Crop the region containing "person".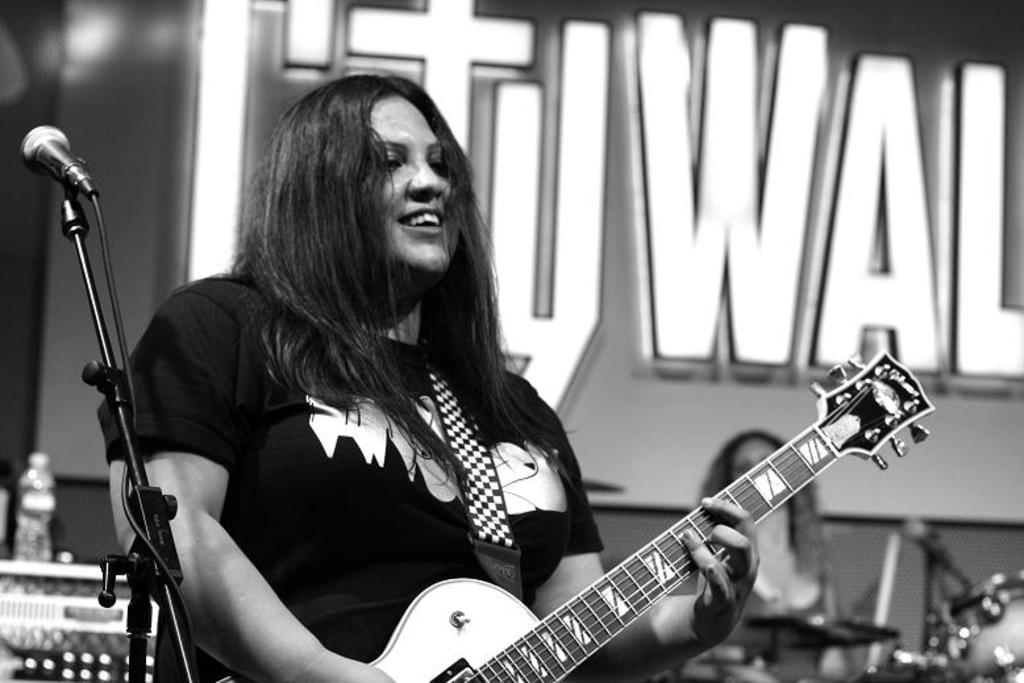
Crop region: <box>96,88,719,679</box>.
